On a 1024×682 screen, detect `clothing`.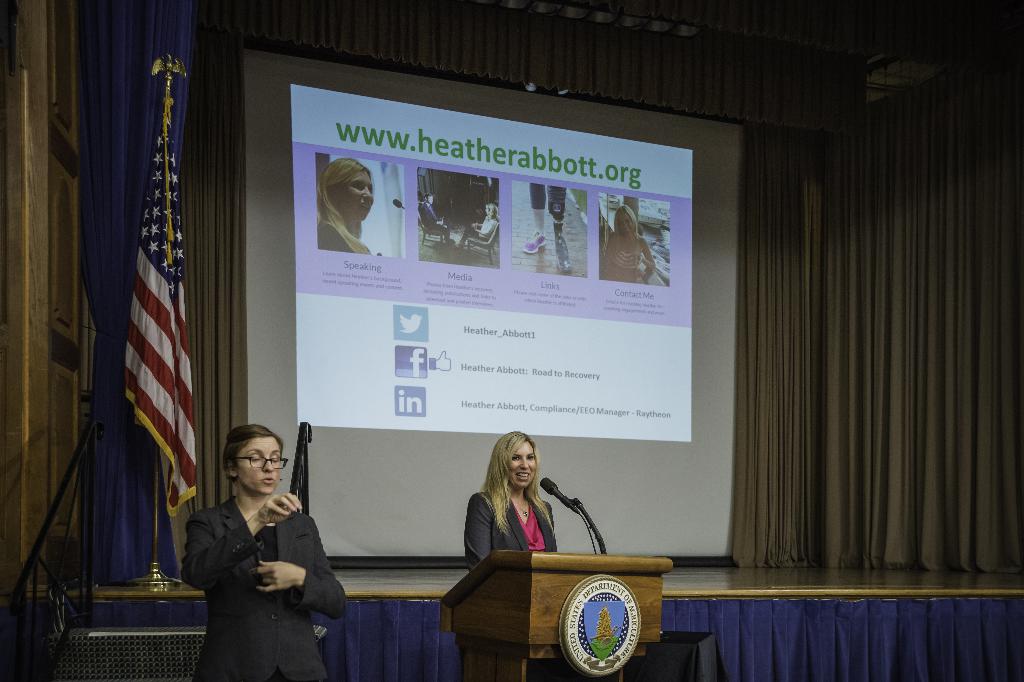
bbox=[189, 487, 336, 681].
